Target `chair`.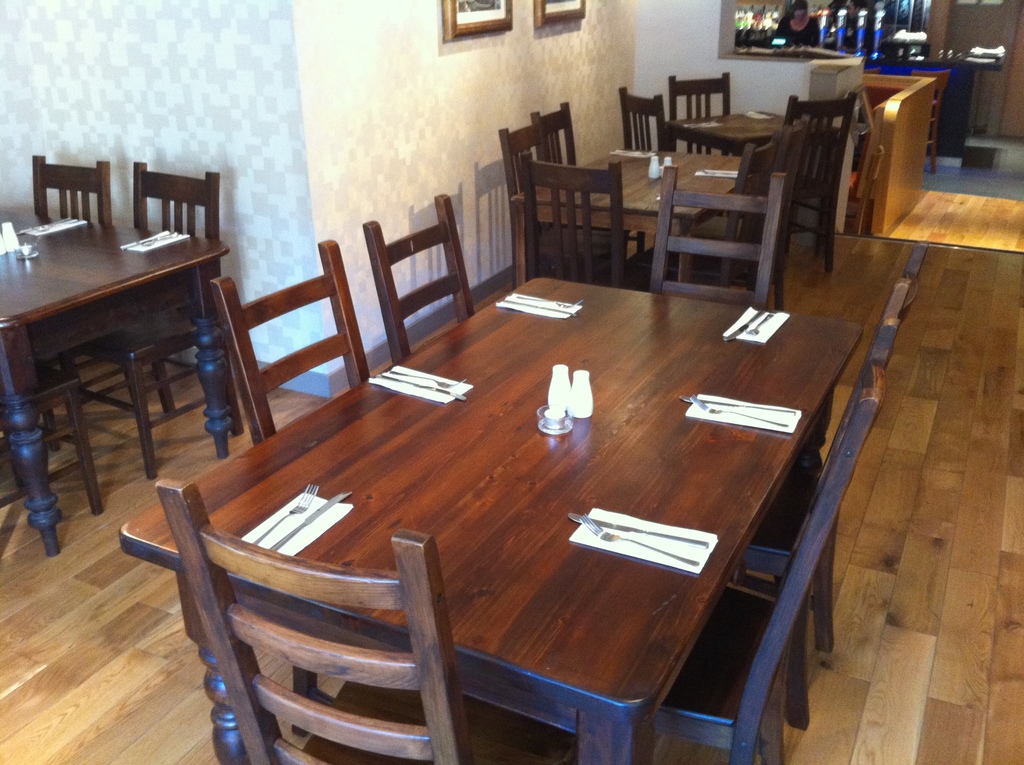
Target region: box(0, 353, 102, 517).
